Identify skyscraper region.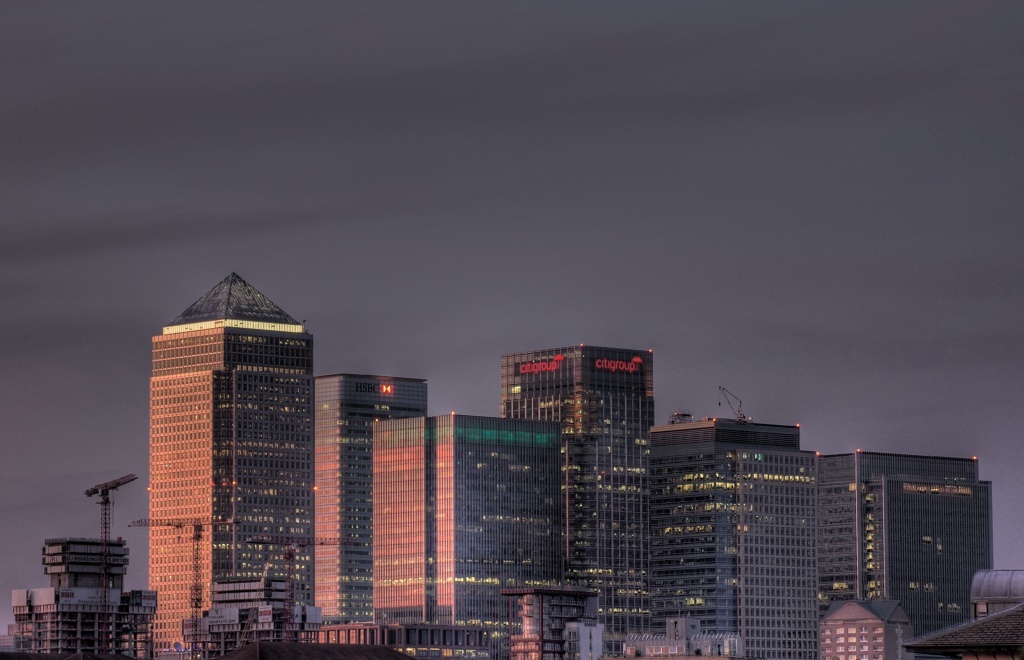
Region: region(499, 344, 663, 659).
